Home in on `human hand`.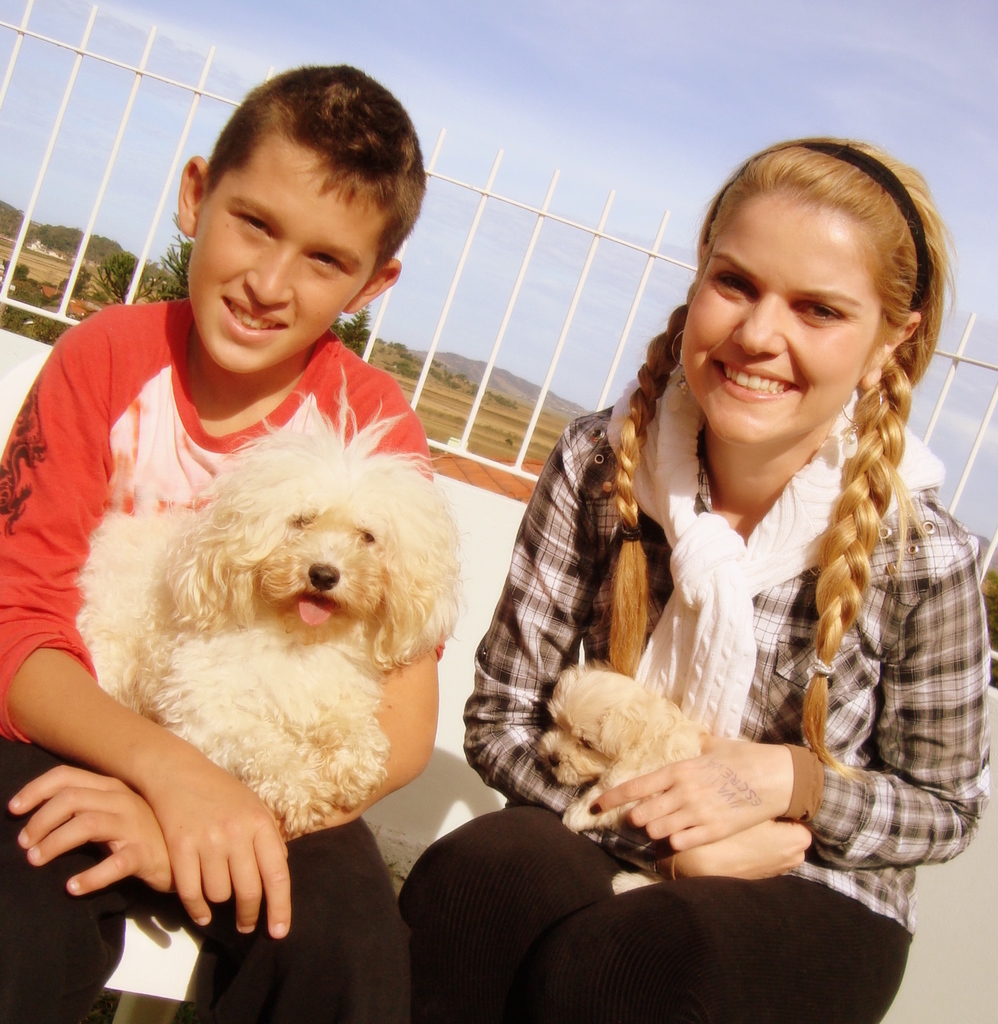
Homed in at bbox=[10, 759, 175, 900].
